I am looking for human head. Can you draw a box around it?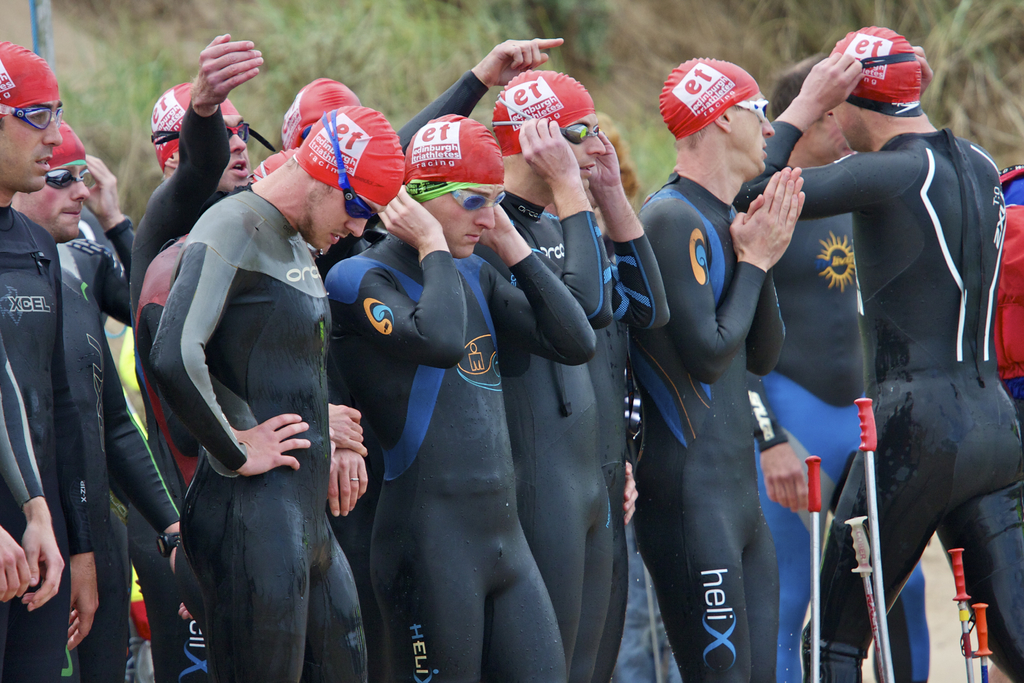
Sure, the bounding box is l=148, t=82, r=246, b=183.
